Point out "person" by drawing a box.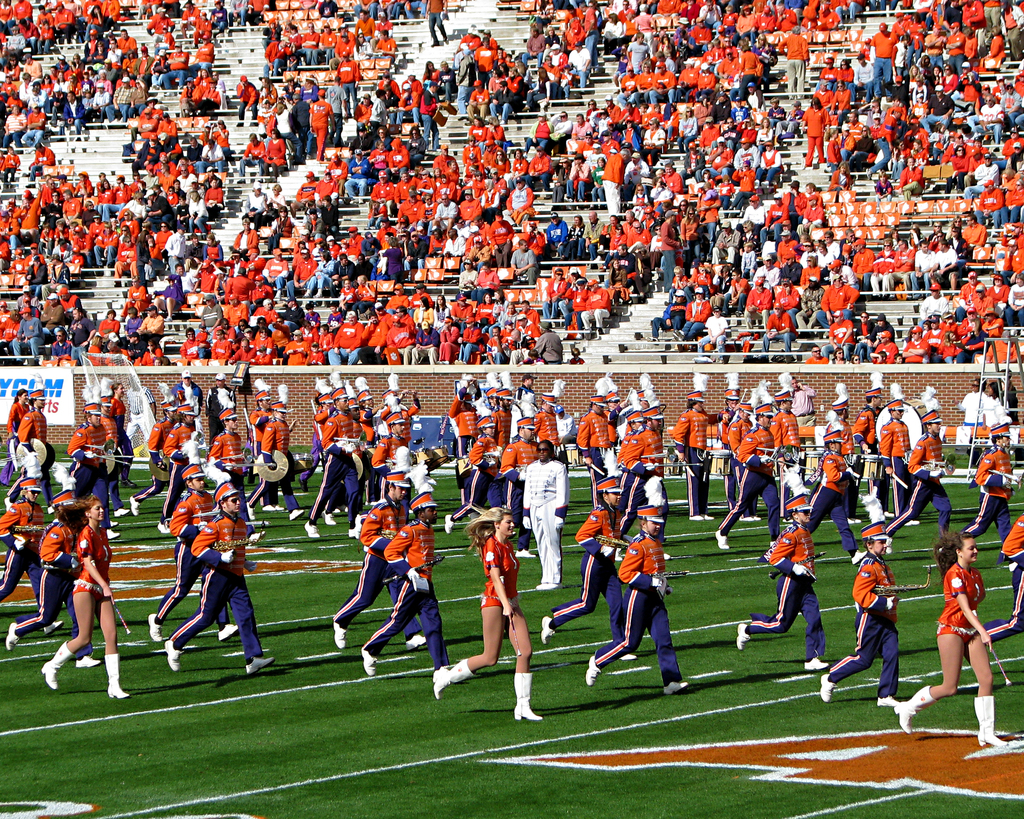
box=[516, 370, 541, 426].
